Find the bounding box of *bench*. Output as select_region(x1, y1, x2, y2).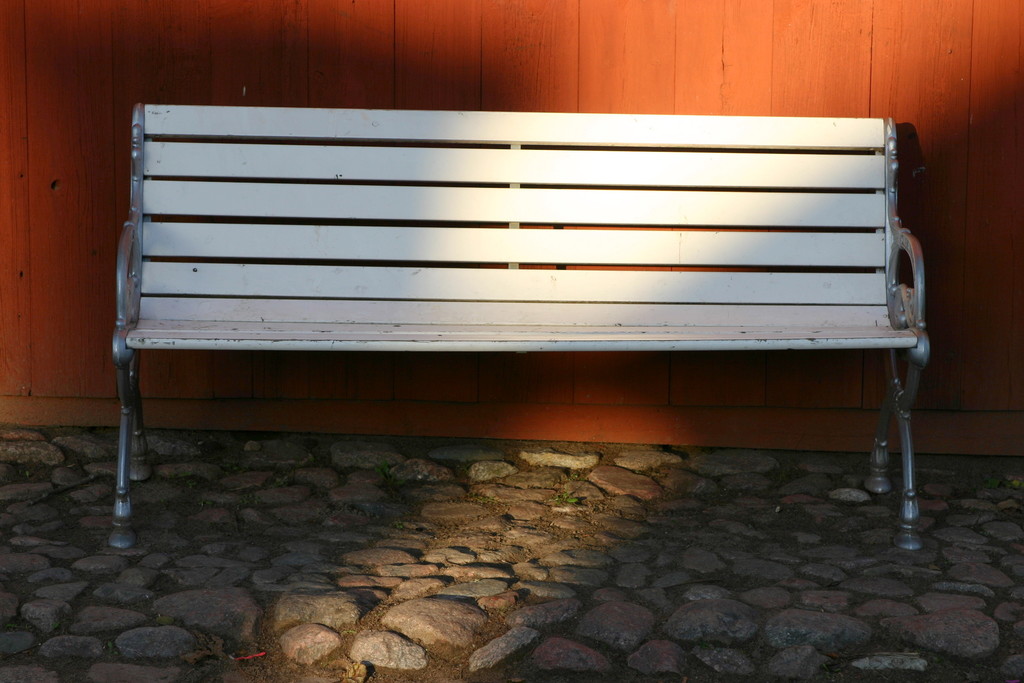
select_region(79, 130, 931, 538).
